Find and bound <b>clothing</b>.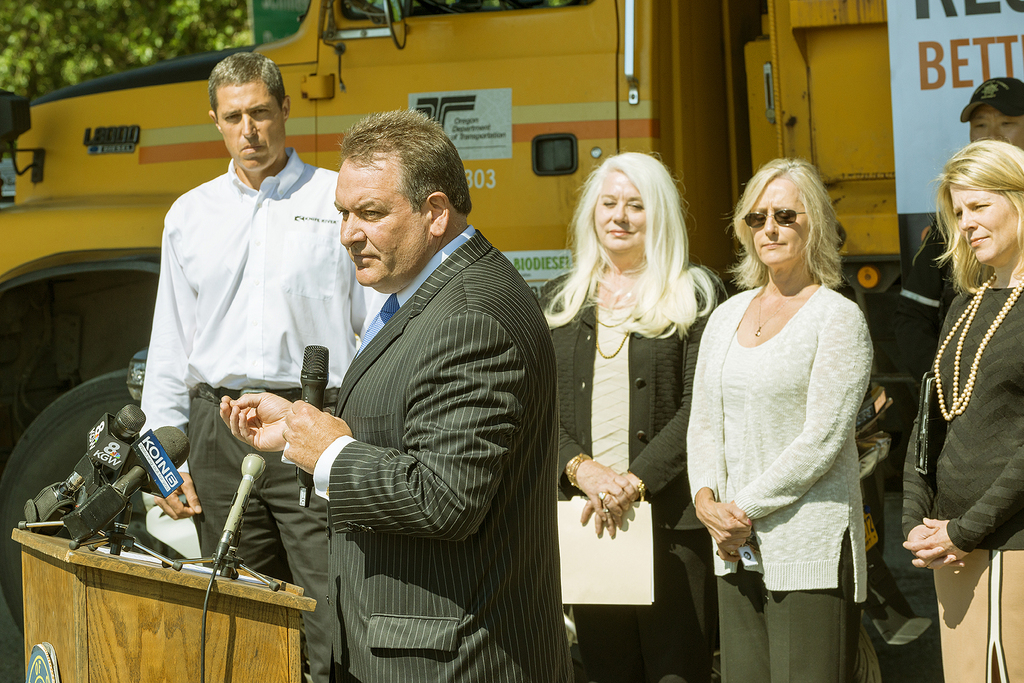
Bound: {"x1": 685, "y1": 282, "x2": 867, "y2": 682}.
